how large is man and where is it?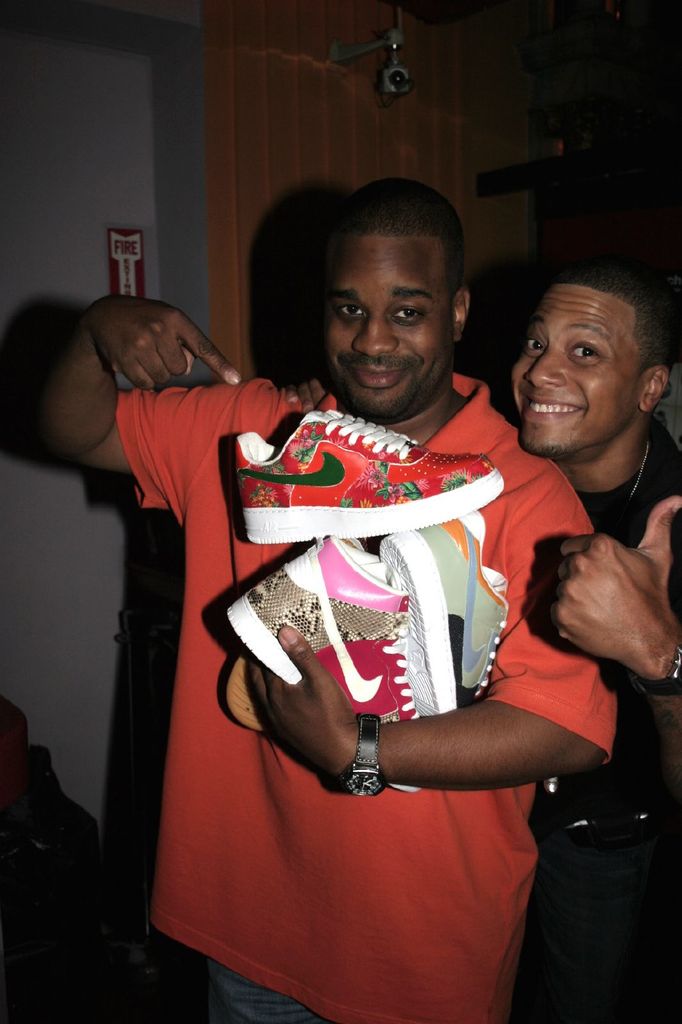
Bounding box: {"x1": 495, "y1": 268, "x2": 681, "y2": 817}.
